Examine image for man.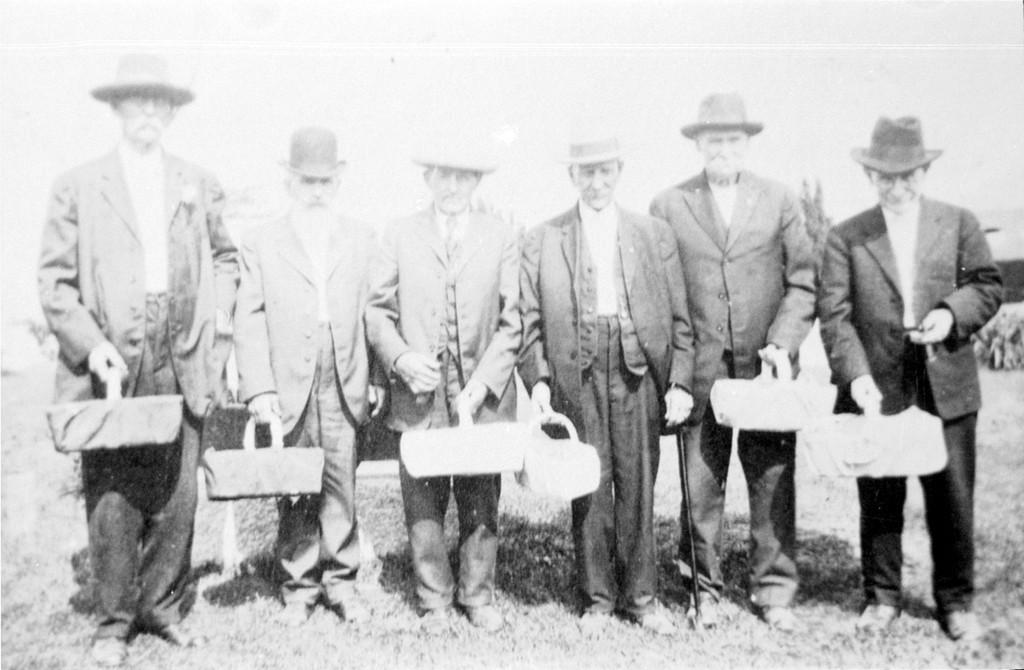
Examination result: bbox=[823, 115, 1006, 656].
